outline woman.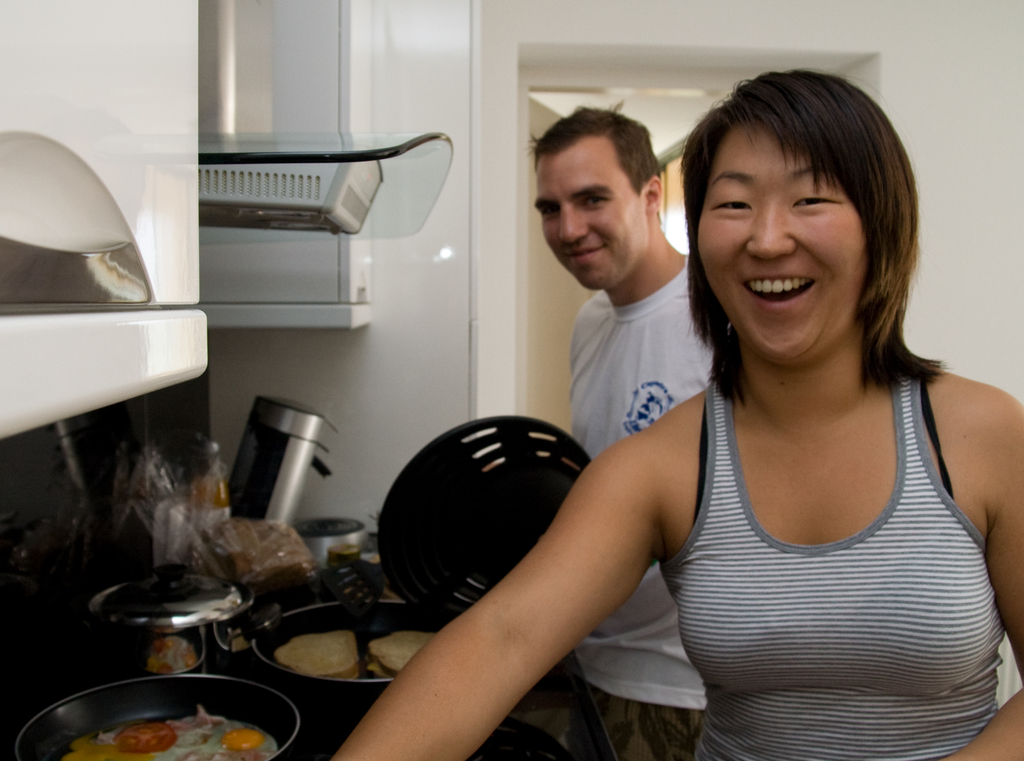
Outline: 309,62,1023,760.
